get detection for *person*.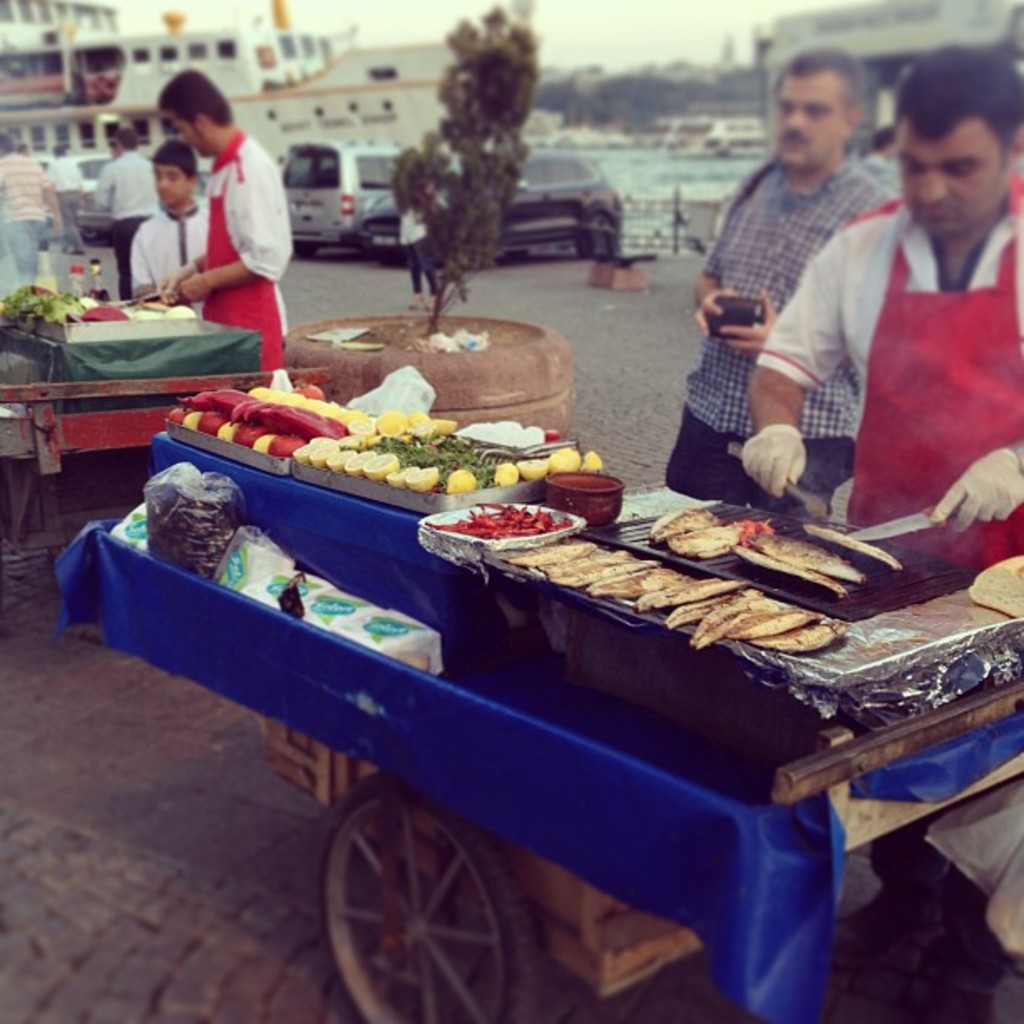
Detection: (147, 87, 310, 387).
